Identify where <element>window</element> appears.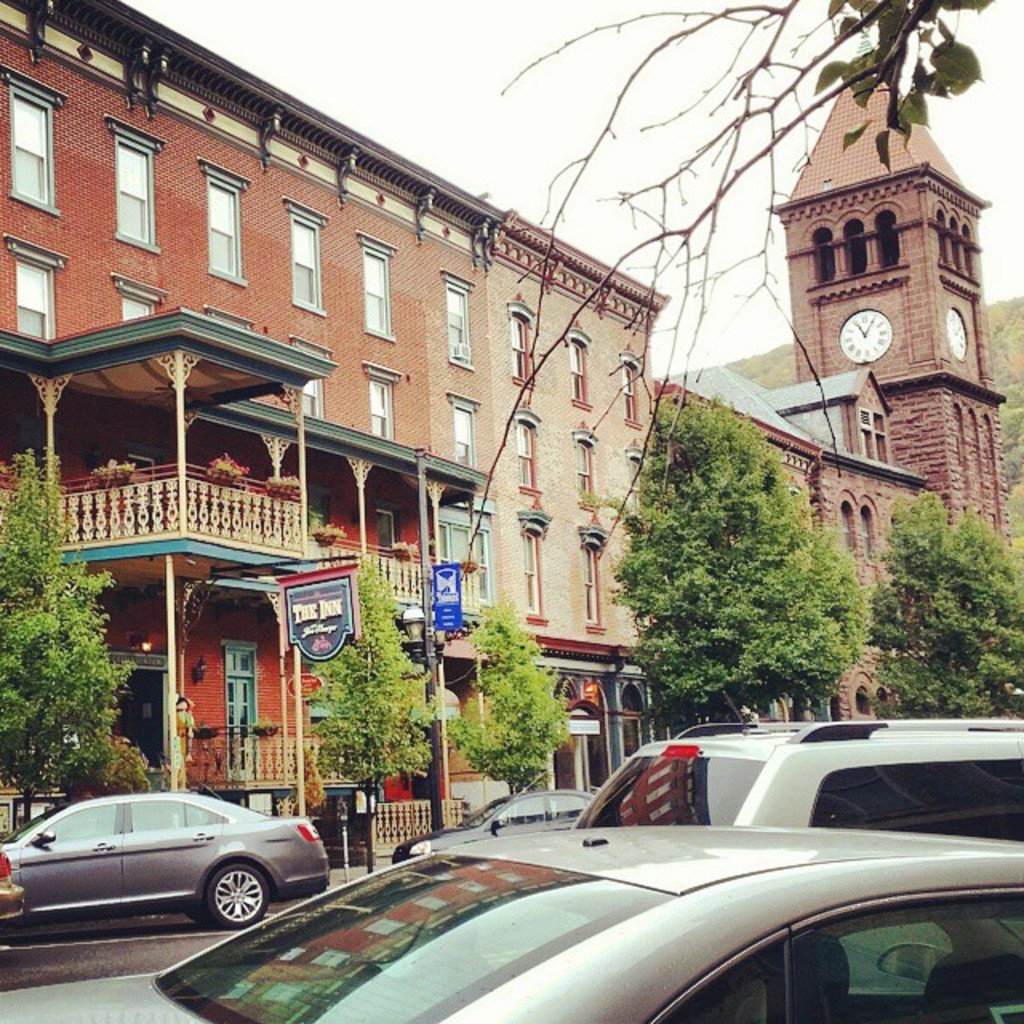
Appears at [x1=357, y1=237, x2=395, y2=342].
